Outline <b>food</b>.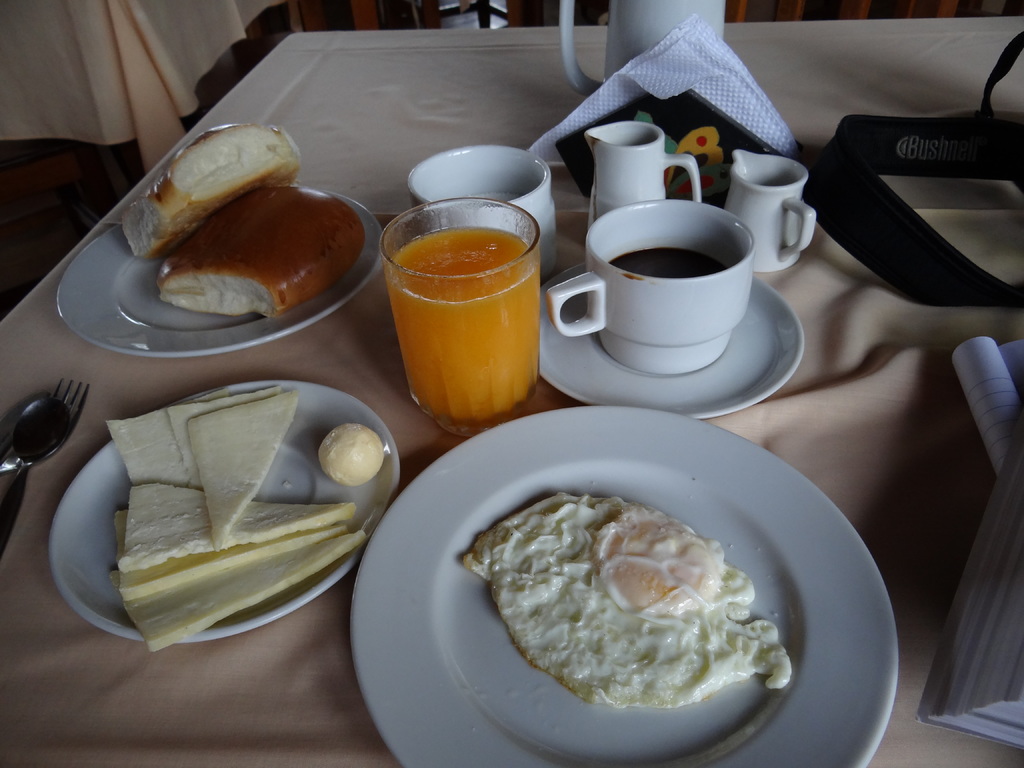
Outline: 157 180 370 319.
